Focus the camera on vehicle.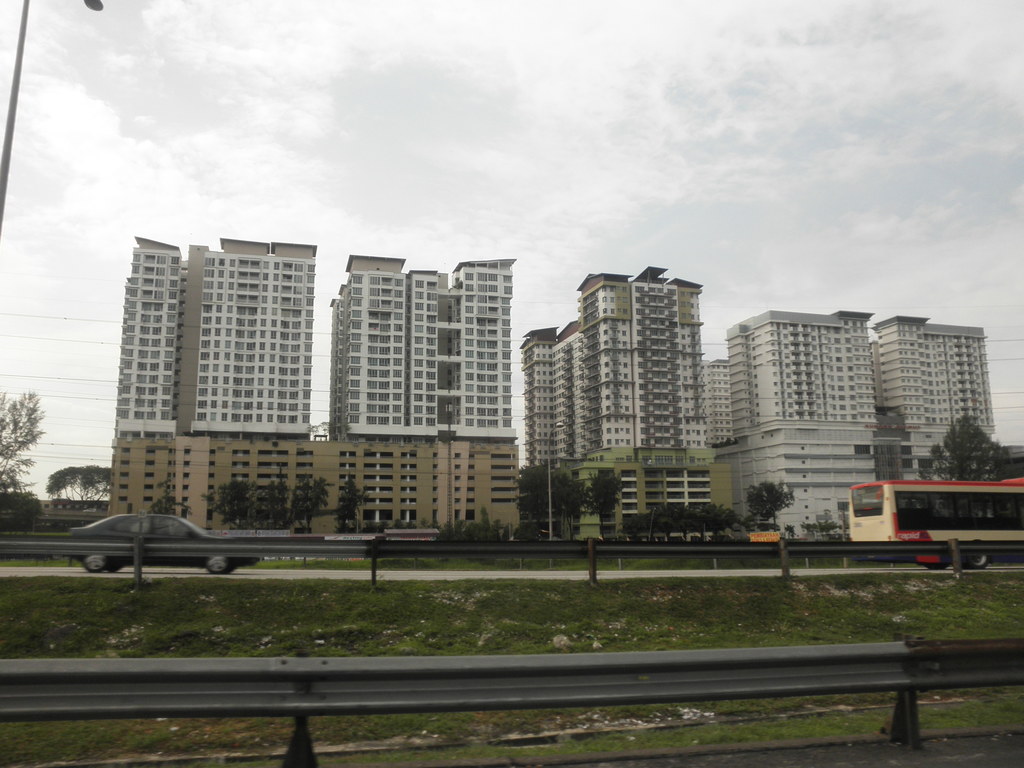
Focus region: (65, 511, 257, 574).
